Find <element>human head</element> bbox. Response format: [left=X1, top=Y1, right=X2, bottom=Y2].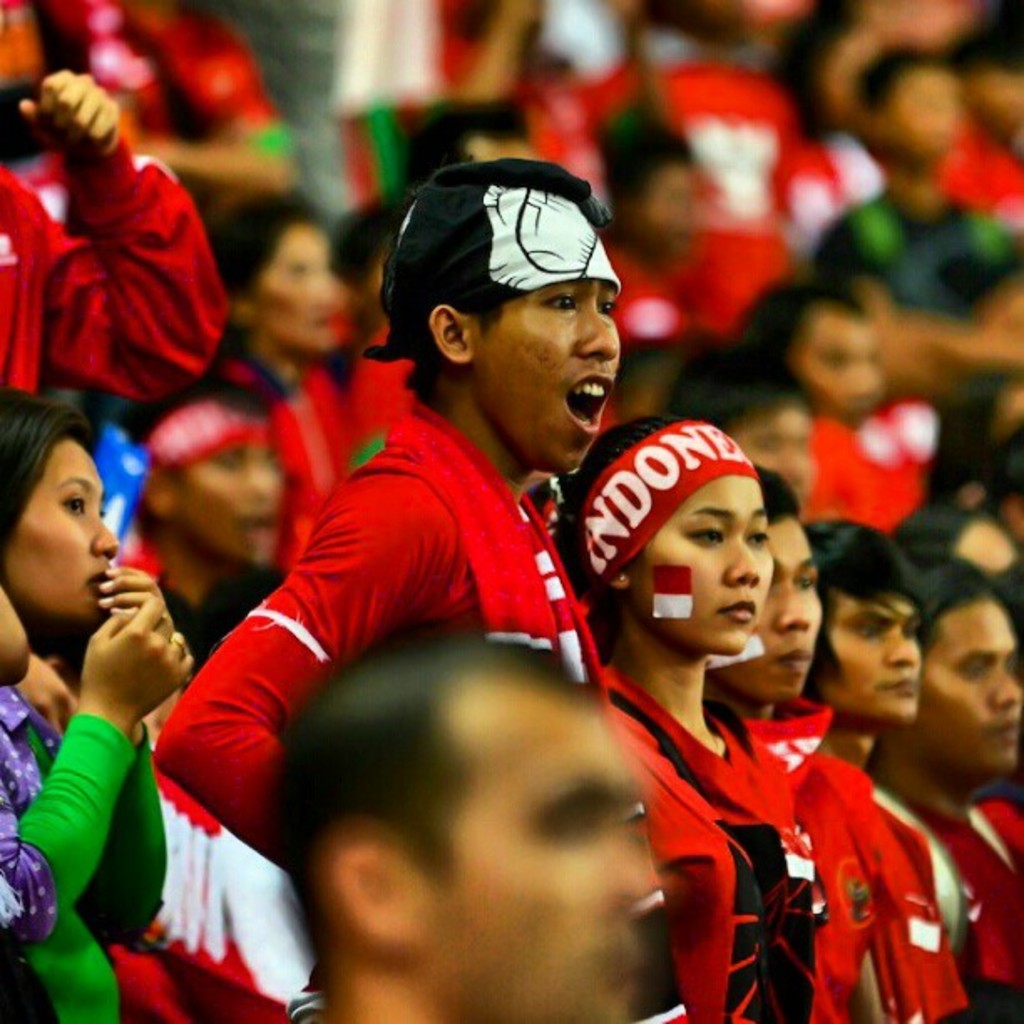
[left=882, top=540, right=1022, bottom=773].
